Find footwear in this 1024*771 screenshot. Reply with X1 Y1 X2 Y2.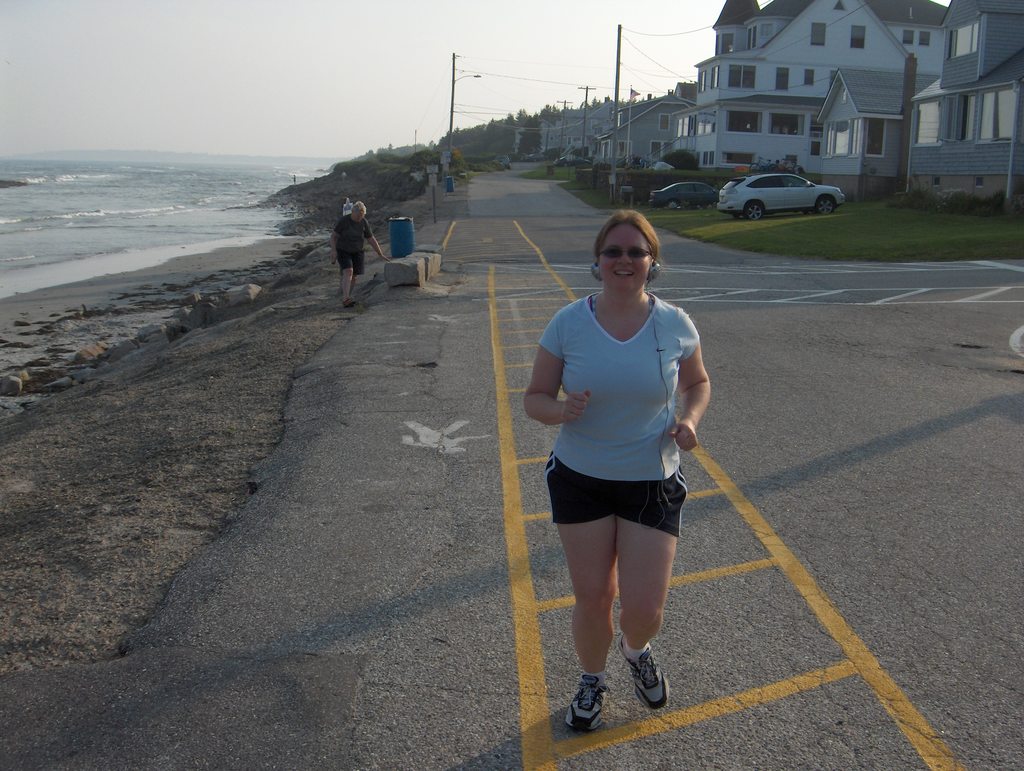
628 641 664 715.
